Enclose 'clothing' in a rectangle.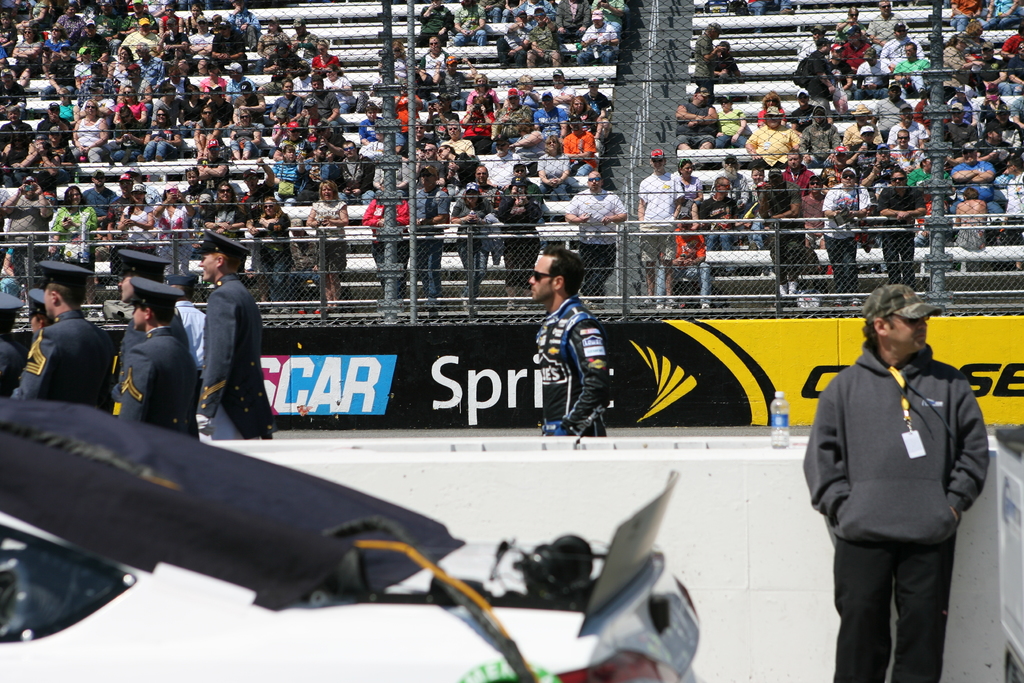
box(0, 341, 27, 400).
